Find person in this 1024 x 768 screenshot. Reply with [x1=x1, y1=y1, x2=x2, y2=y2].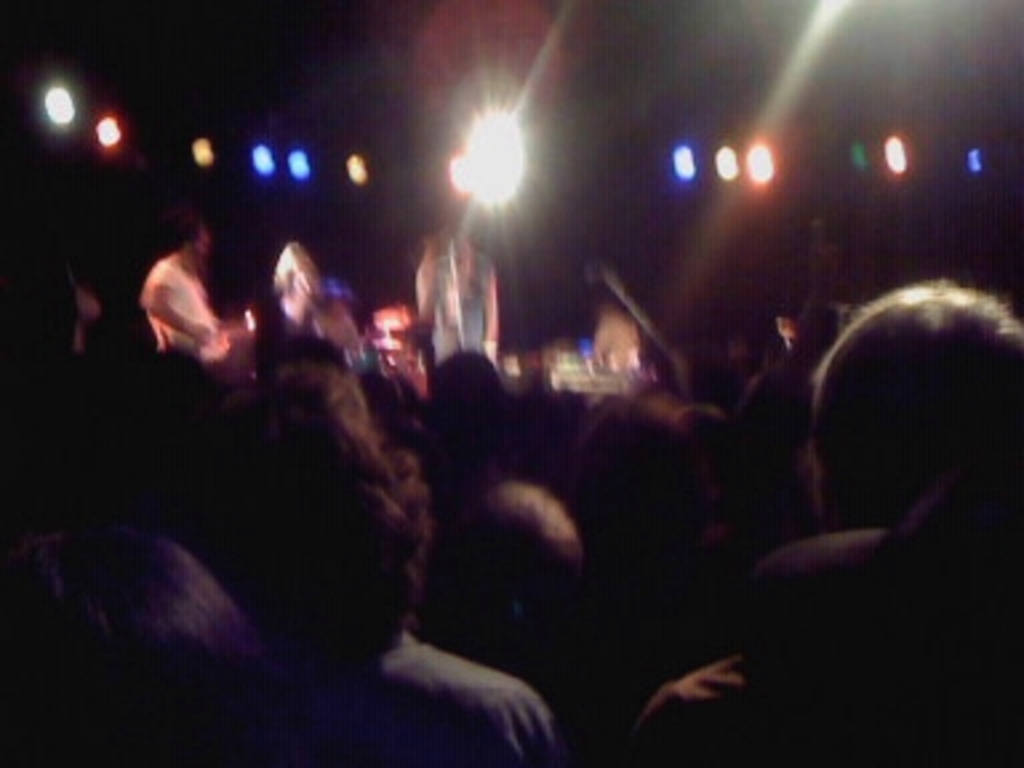
[x1=144, y1=213, x2=245, y2=355].
